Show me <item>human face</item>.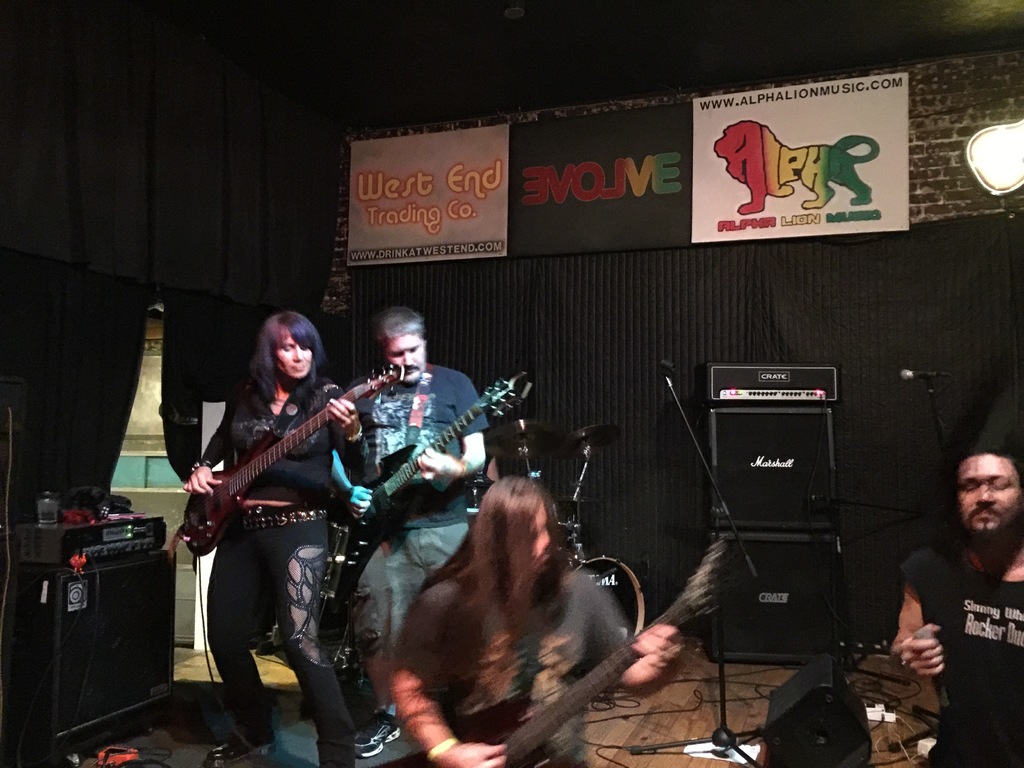
<item>human face</item> is here: <bbox>381, 333, 425, 388</bbox>.
